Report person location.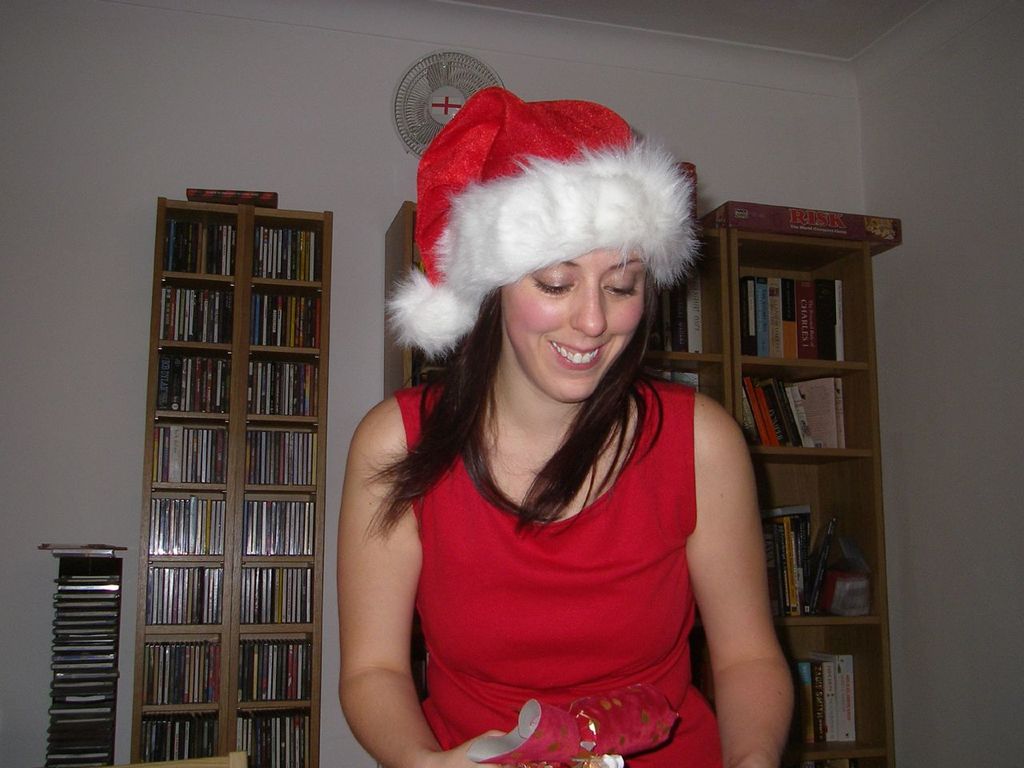
Report: rect(352, 82, 771, 767).
